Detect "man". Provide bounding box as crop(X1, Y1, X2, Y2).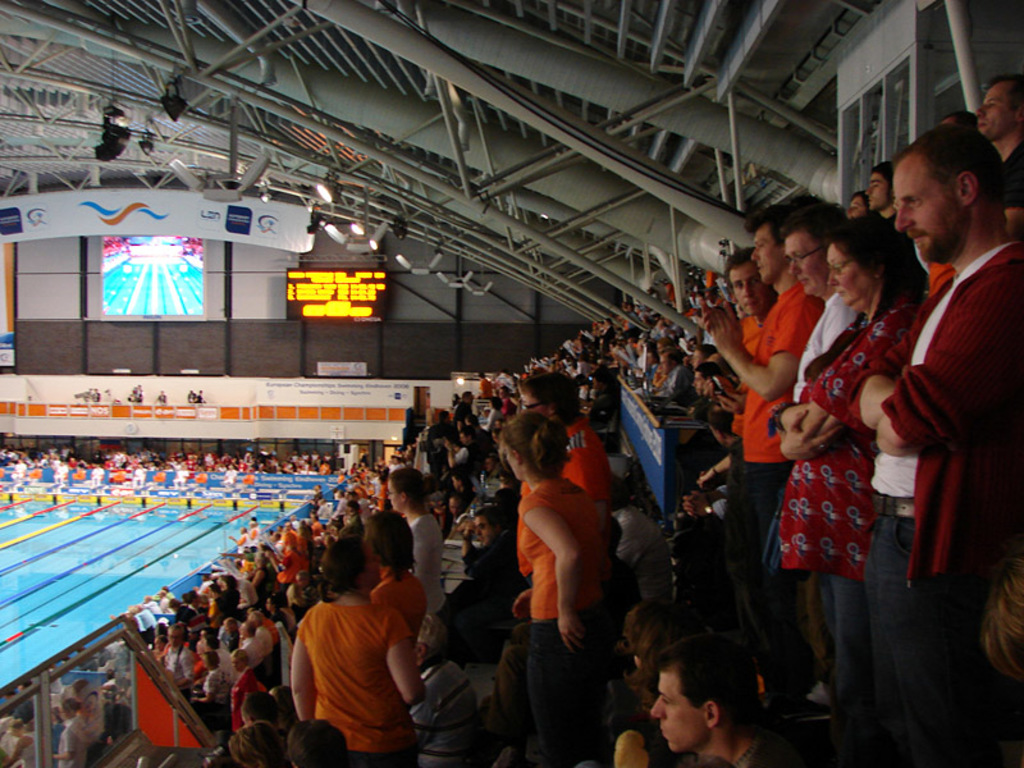
crop(9, 461, 28, 486).
